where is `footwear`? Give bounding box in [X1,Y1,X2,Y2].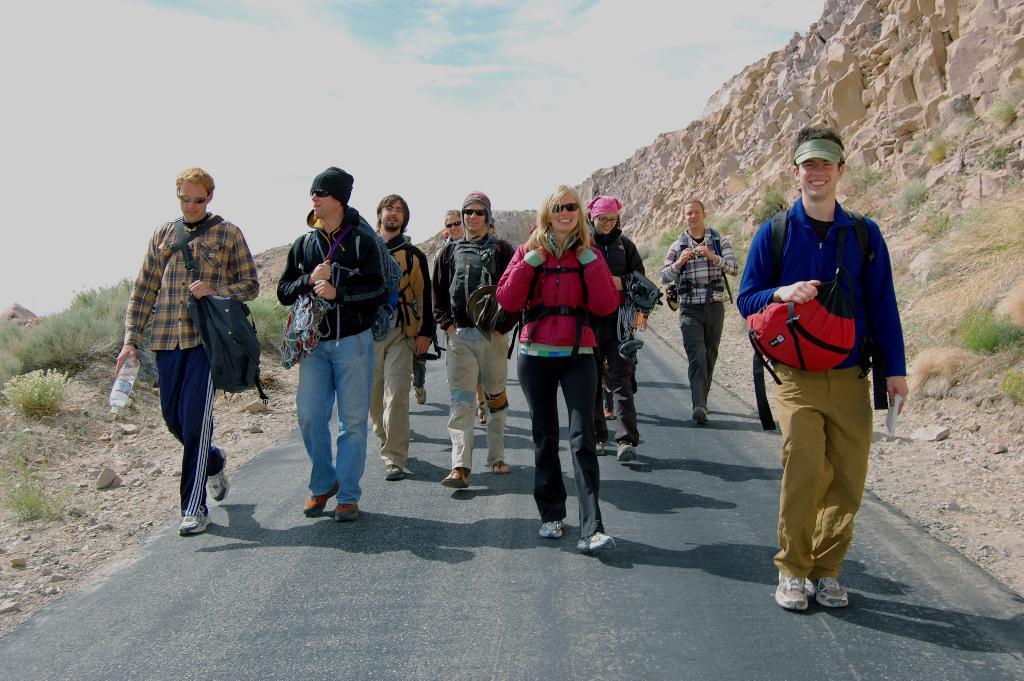
[332,494,358,519].
